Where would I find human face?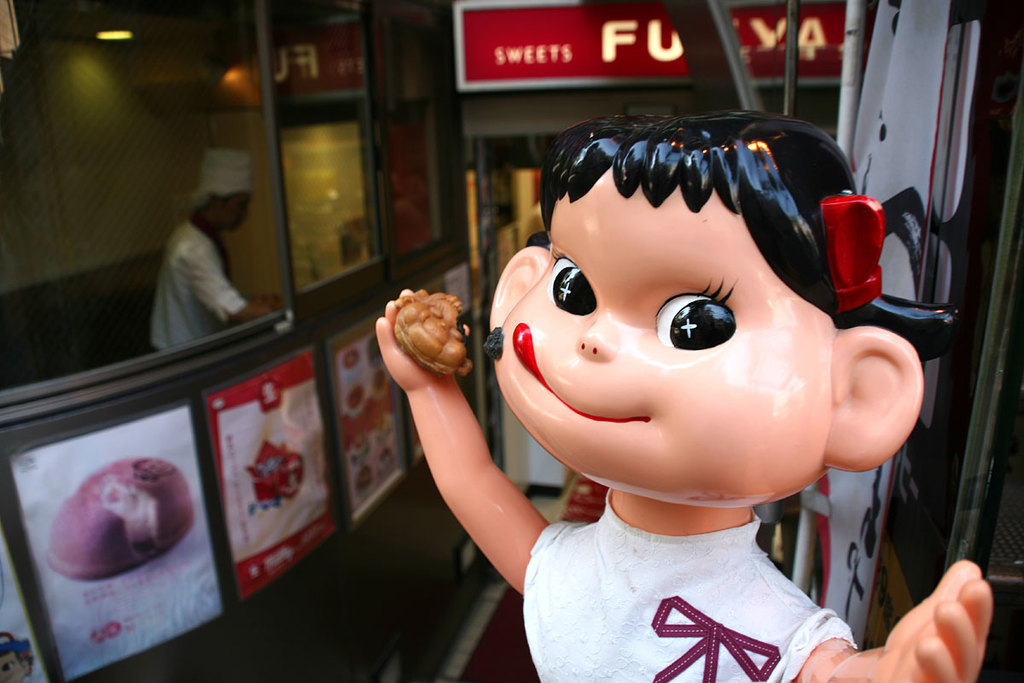
At bbox(490, 164, 826, 503).
